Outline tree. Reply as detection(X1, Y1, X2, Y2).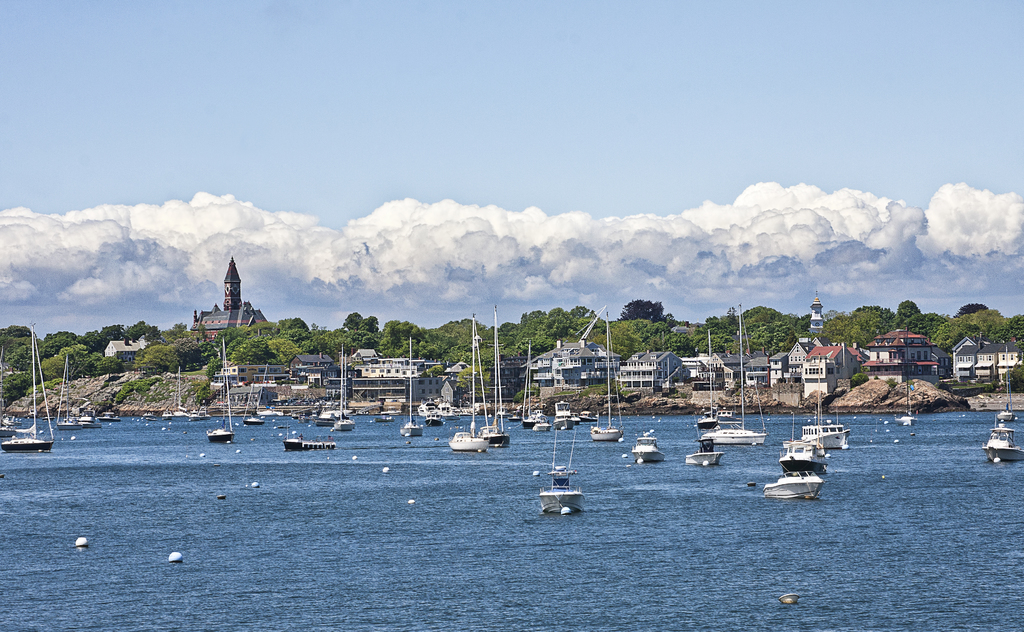
detection(695, 328, 735, 352).
